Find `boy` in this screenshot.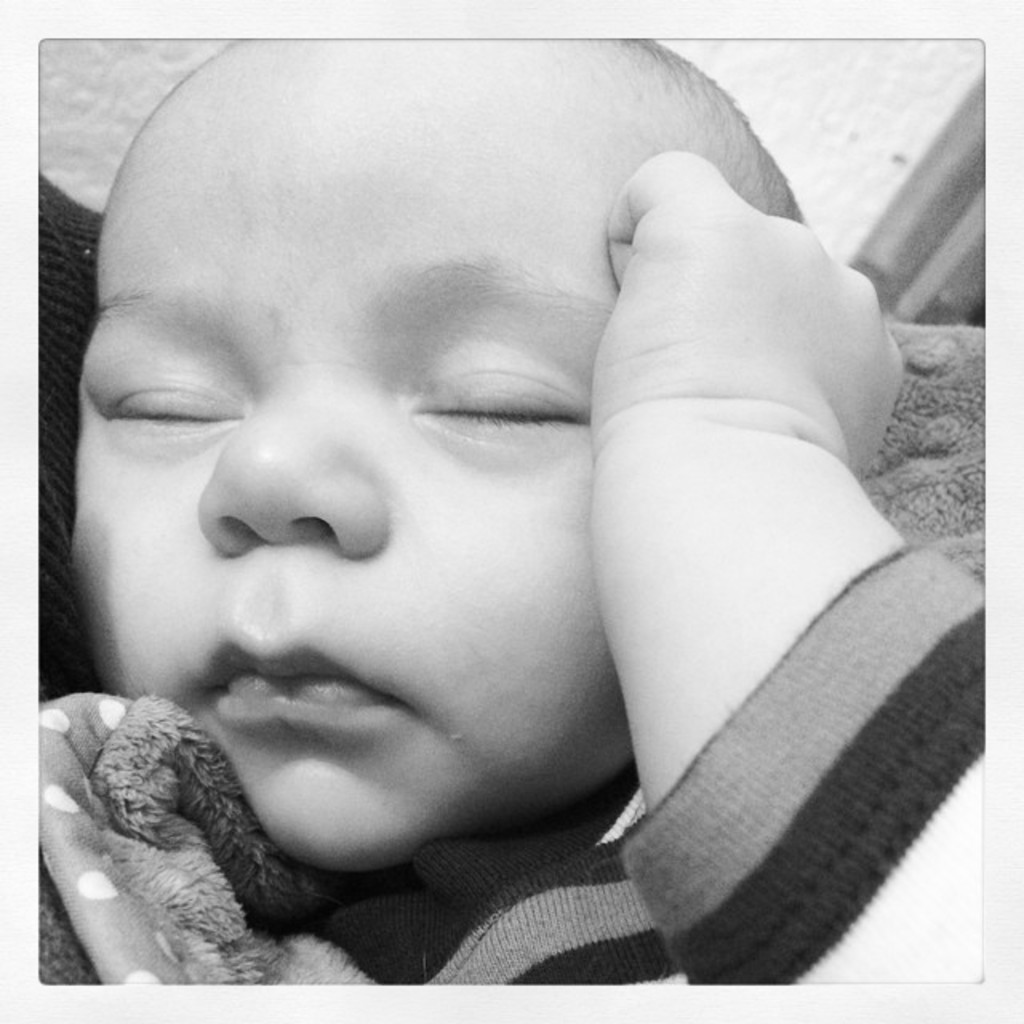
The bounding box for `boy` is 37:37:990:989.
